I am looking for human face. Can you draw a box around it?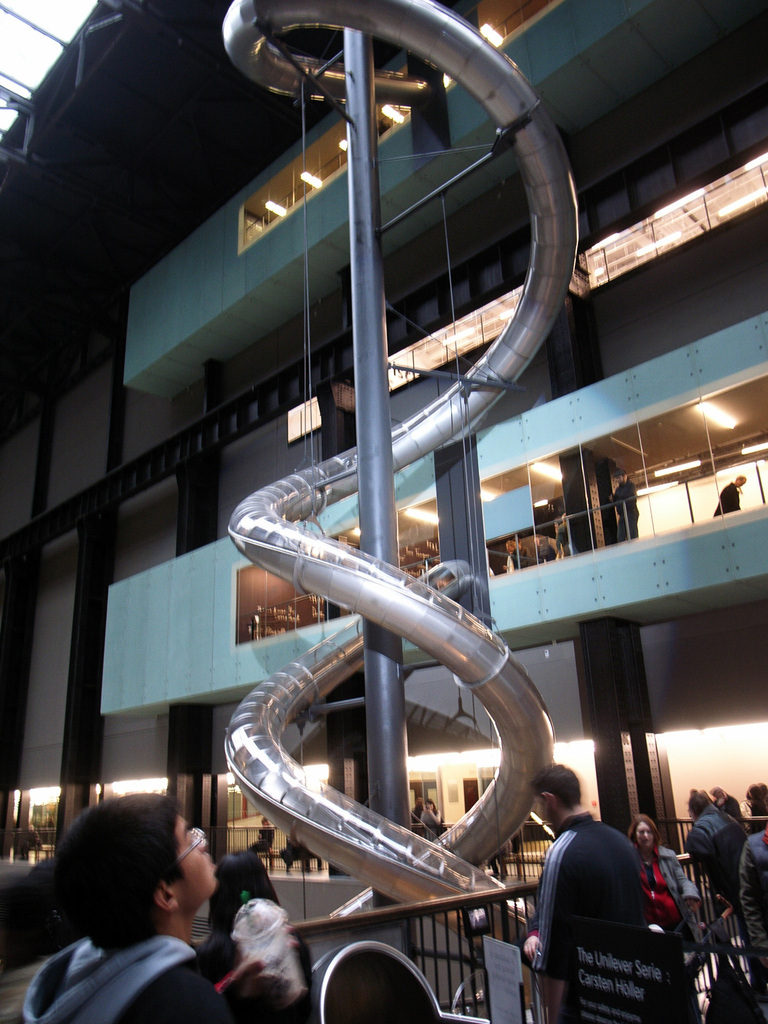
Sure, the bounding box is 536,800,551,826.
